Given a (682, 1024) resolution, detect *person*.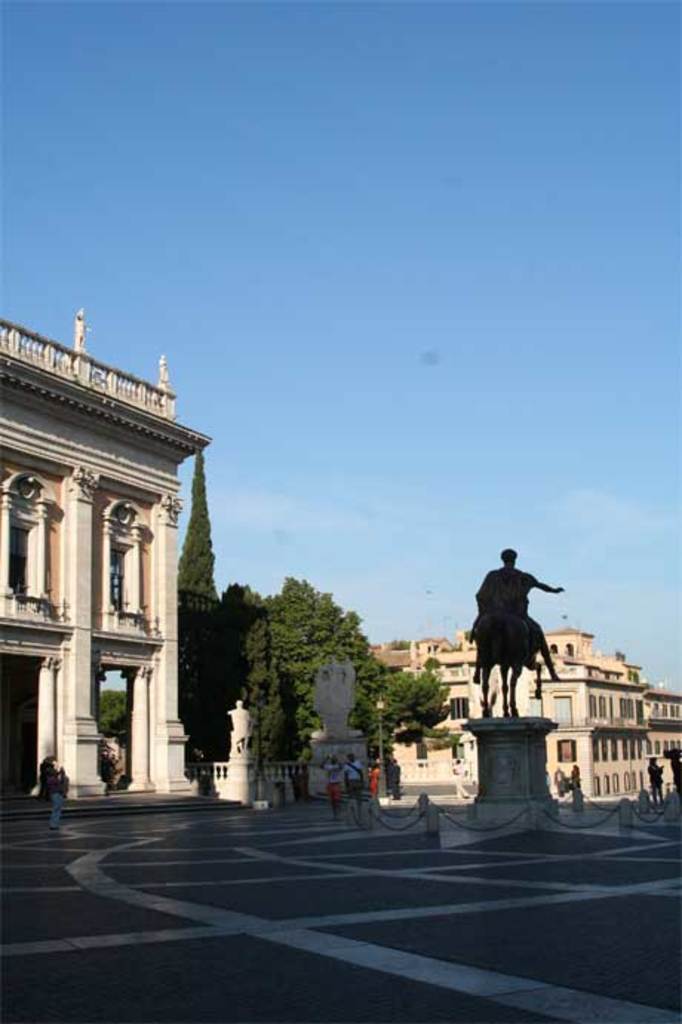
bbox=(571, 759, 583, 794).
